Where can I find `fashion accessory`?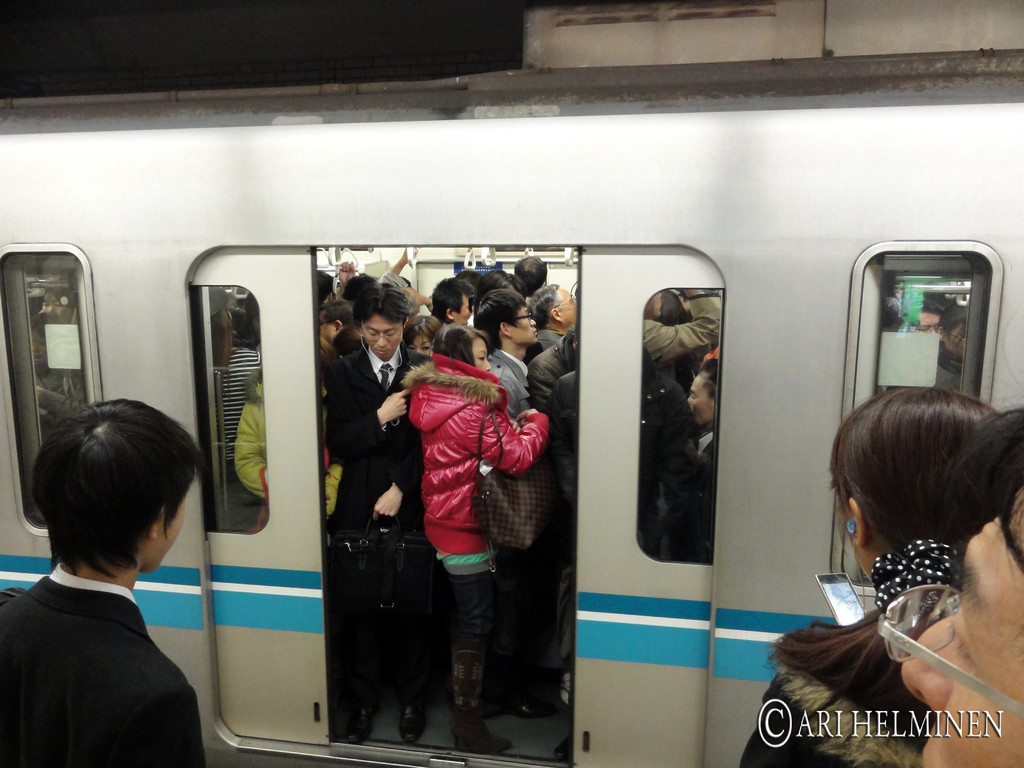
You can find it at 845 518 856 538.
